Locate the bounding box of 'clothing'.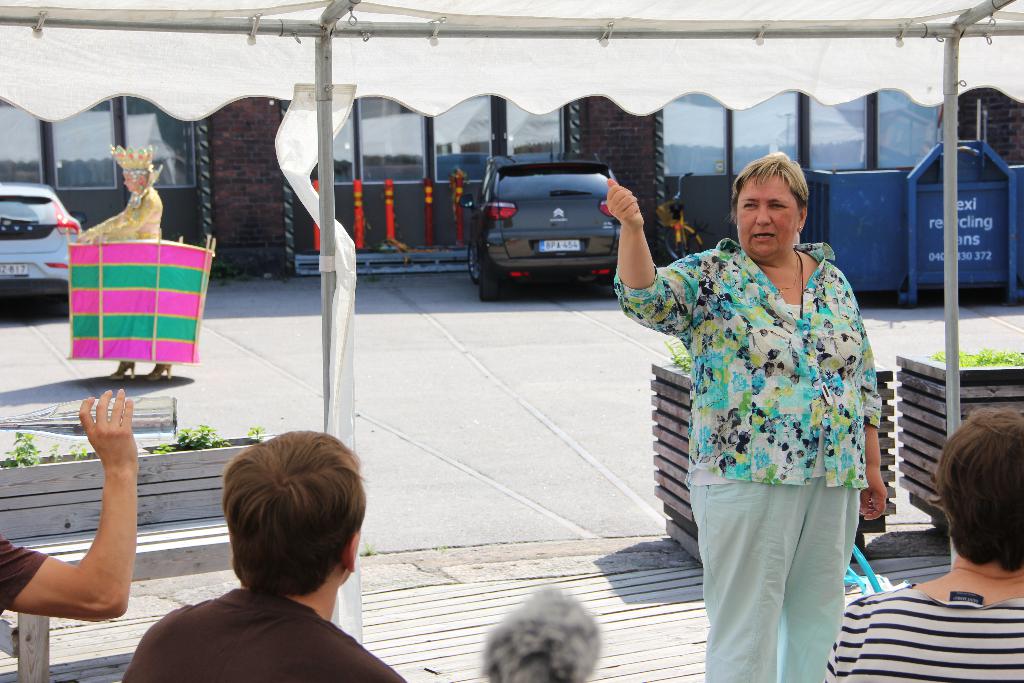
Bounding box: select_region(675, 222, 892, 609).
